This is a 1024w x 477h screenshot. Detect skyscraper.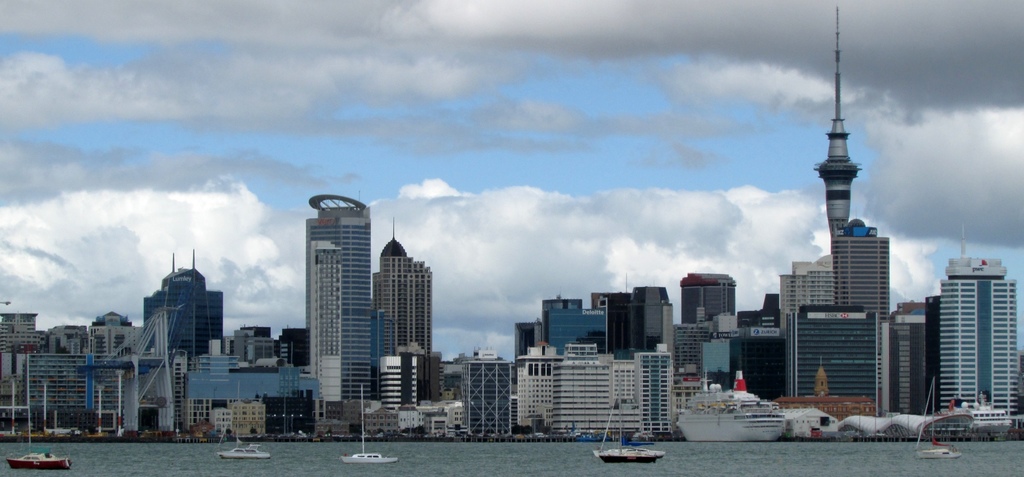
x1=936, y1=225, x2=1021, y2=411.
